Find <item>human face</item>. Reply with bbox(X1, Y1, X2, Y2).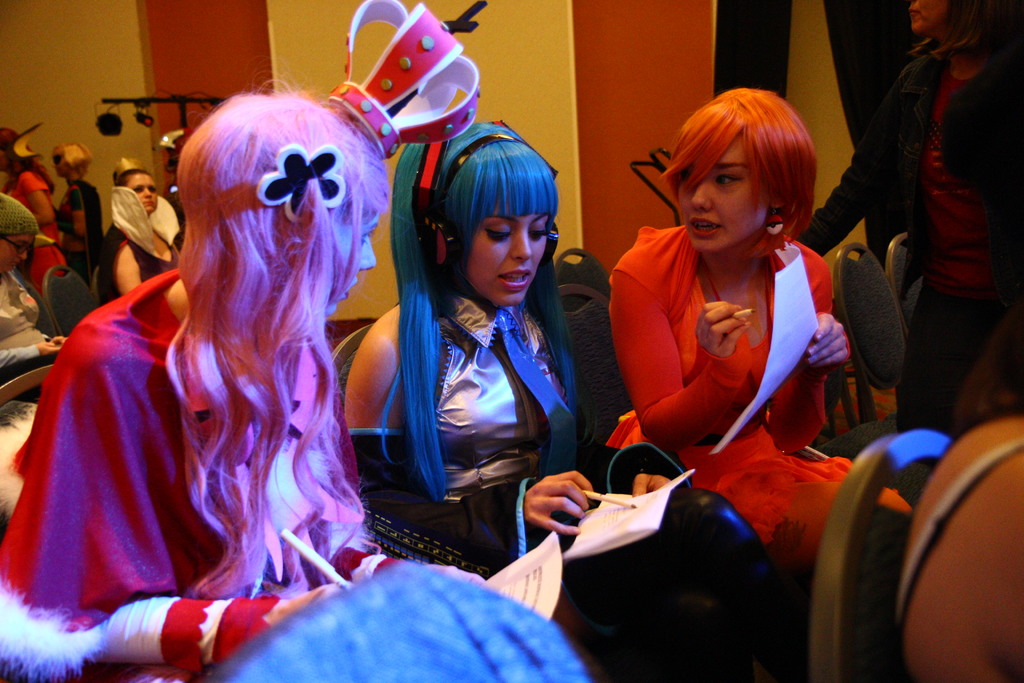
bbox(126, 174, 156, 211).
